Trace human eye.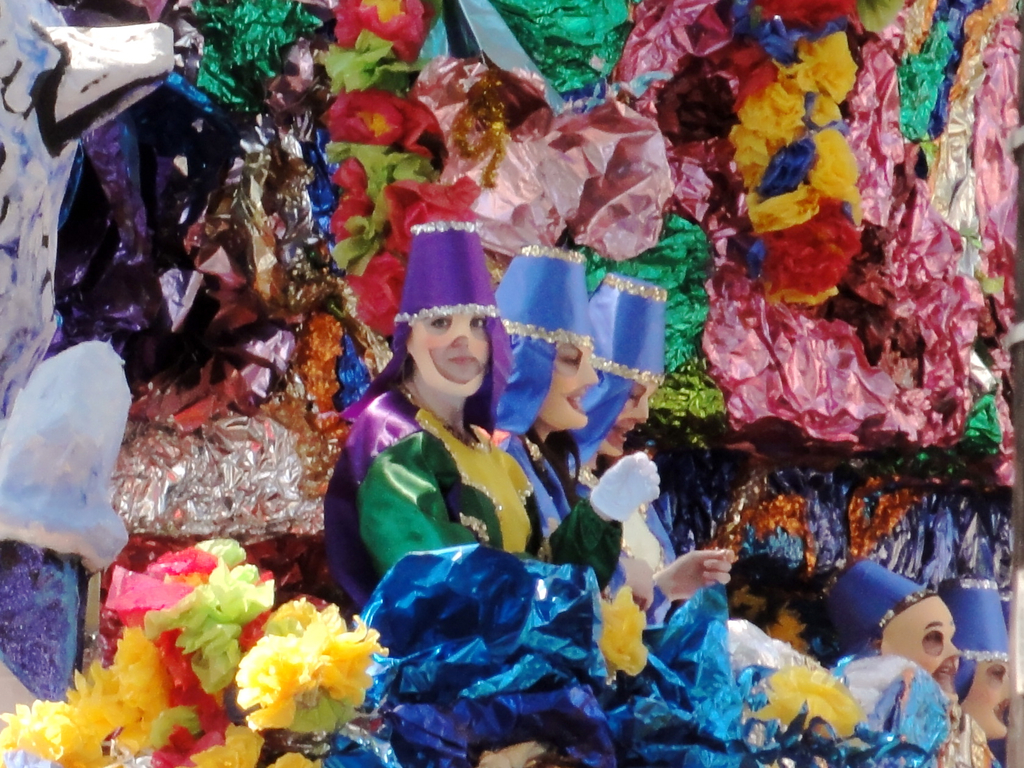
Traced to <bbox>559, 349, 580, 372</bbox>.
